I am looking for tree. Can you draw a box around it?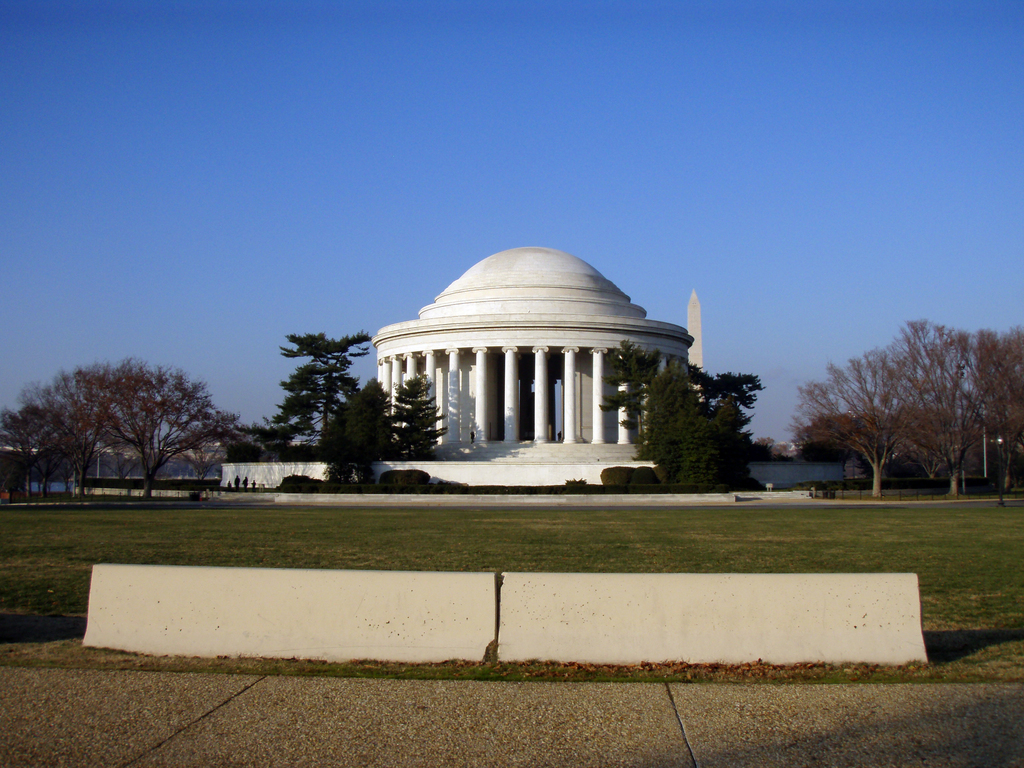
Sure, the bounding box is 637:367:760:488.
